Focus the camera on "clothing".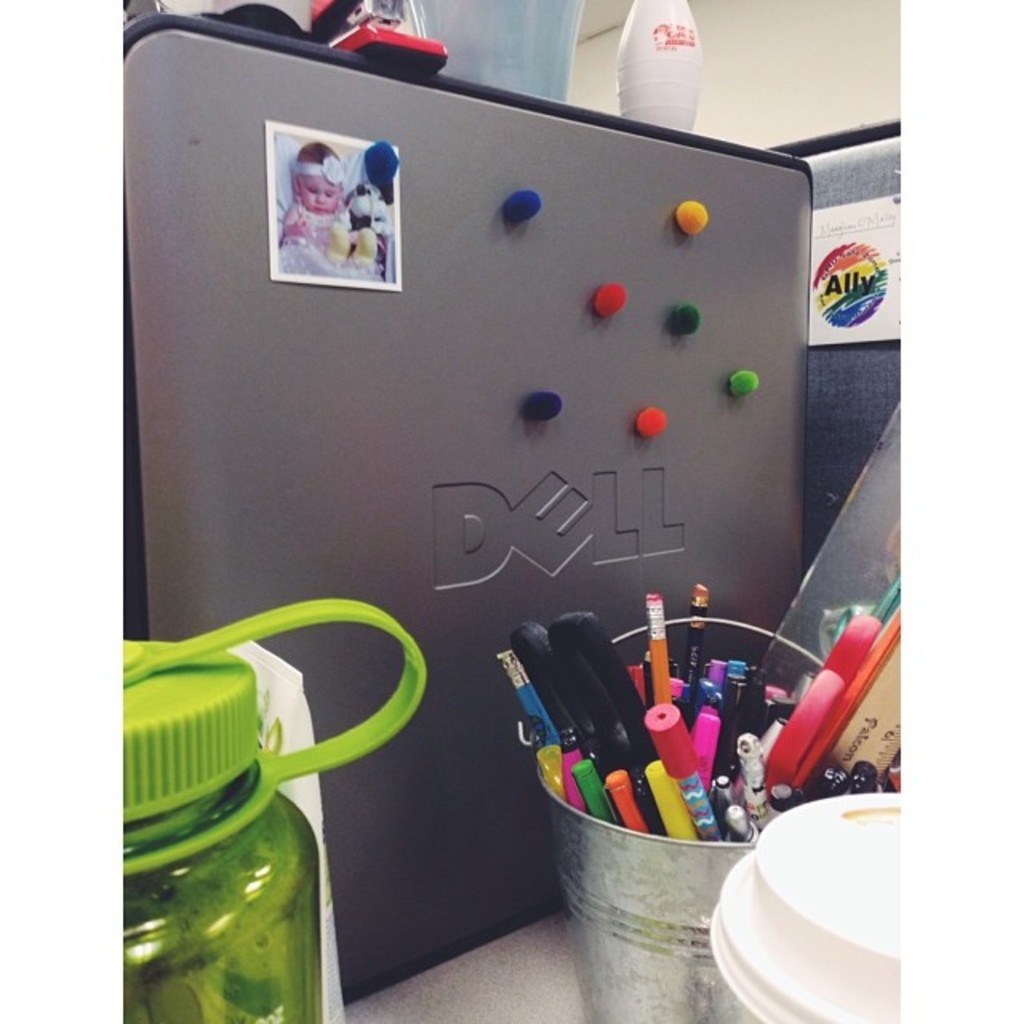
Focus region: <bbox>299, 200, 341, 234</bbox>.
